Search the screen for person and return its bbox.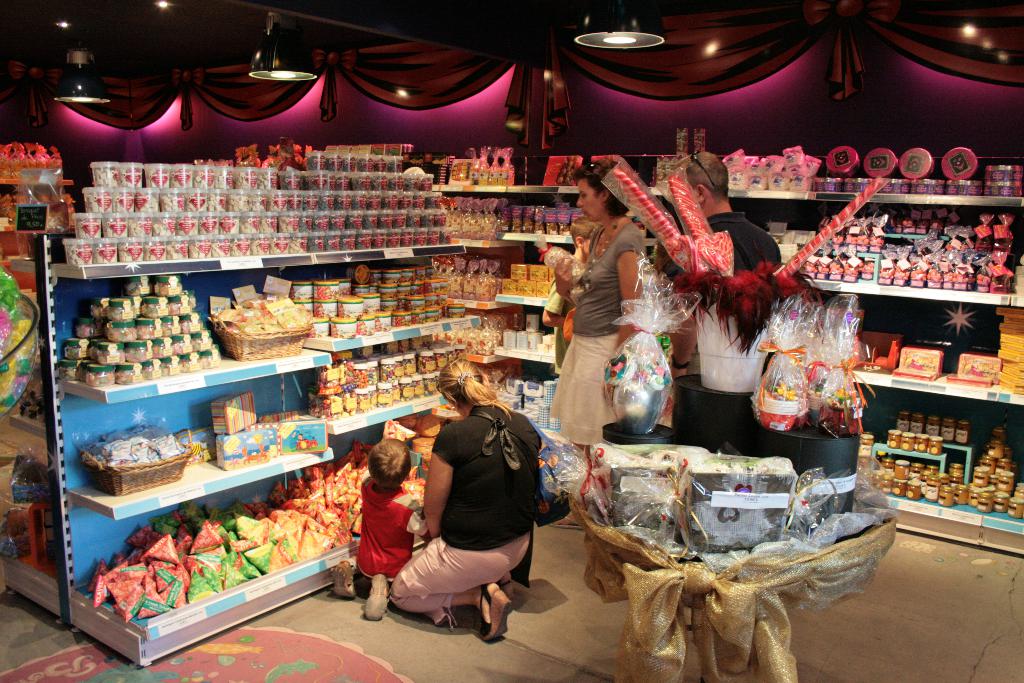
Found: <bbox>552, 161, 645, 524</bbox>.
